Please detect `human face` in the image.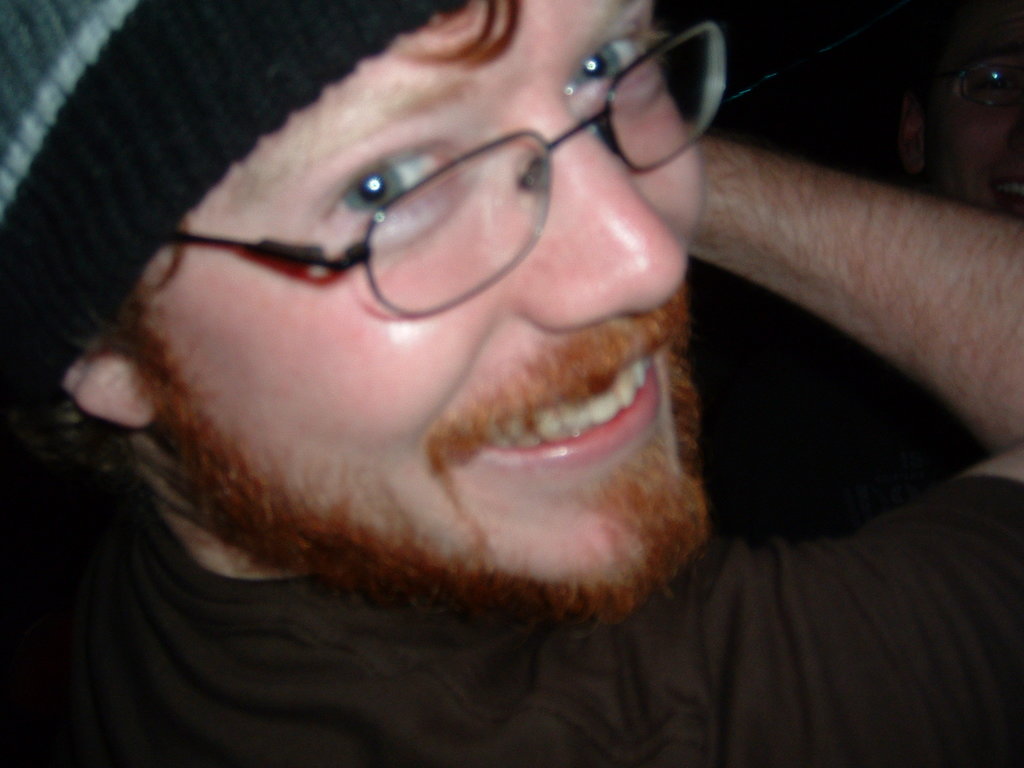
{"left": 129, "top": 0, "right": 728, "bottom": 624}.
